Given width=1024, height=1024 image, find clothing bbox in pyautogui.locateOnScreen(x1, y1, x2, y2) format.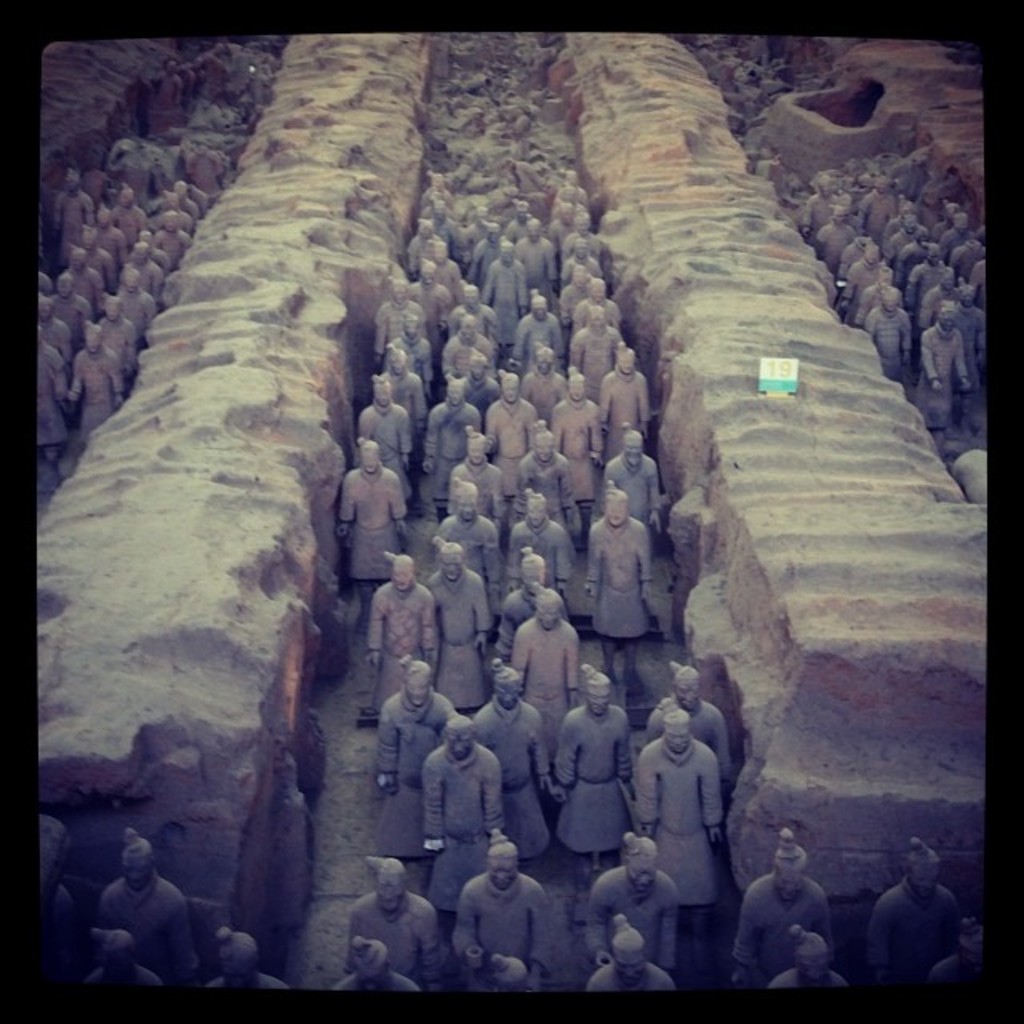
pyautogui.locateOnScreen(734, 875, 830, 979).
